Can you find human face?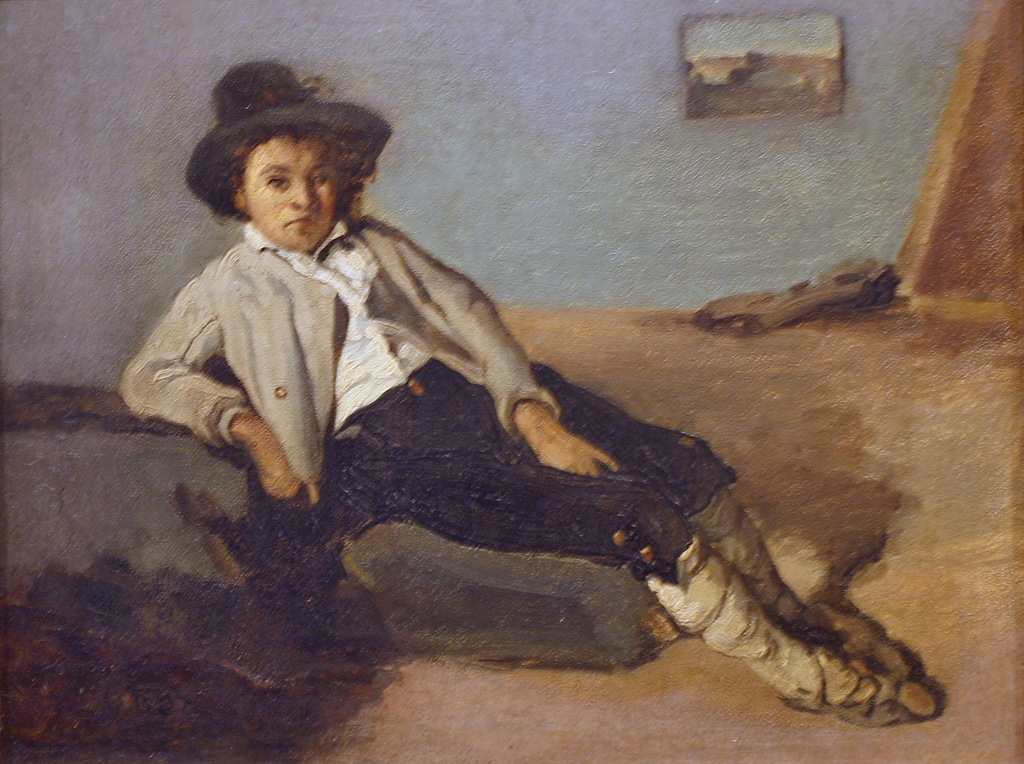
Yes, bounding box: 241:133:341:252.
